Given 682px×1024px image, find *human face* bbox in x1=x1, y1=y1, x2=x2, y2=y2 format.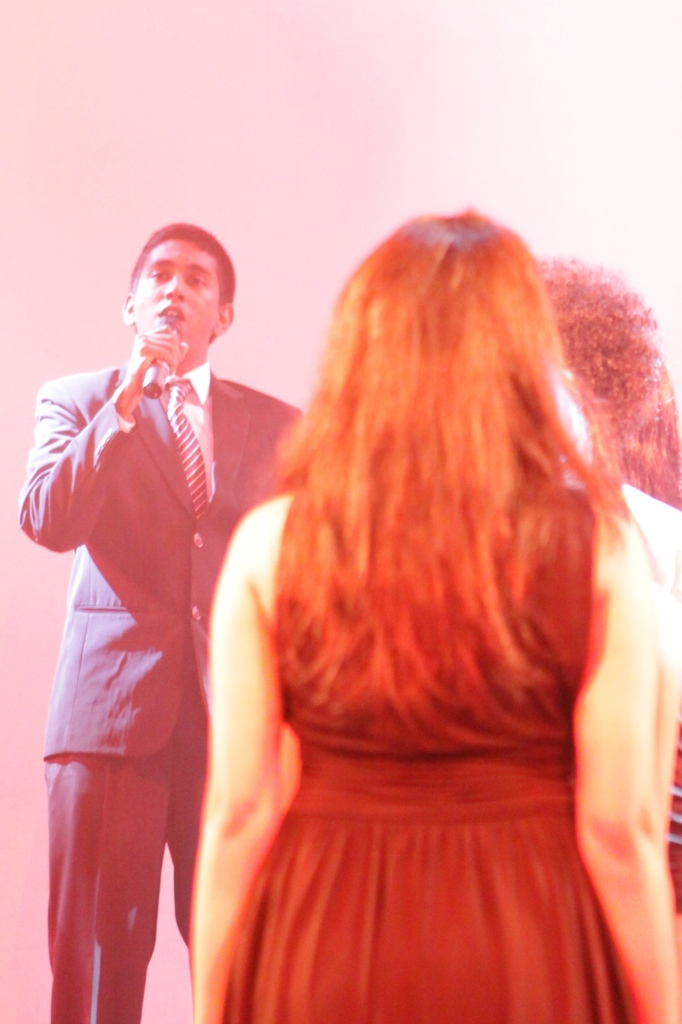
x1=128, y1=234, x2=223, y2=351.
